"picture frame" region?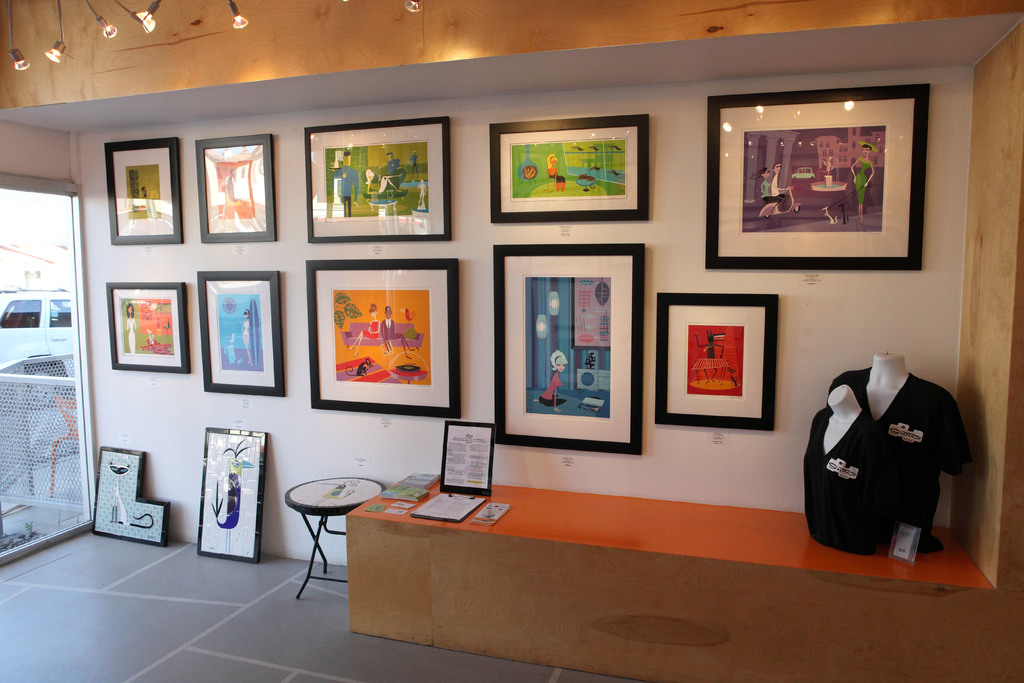
440, 419, 499, 499
